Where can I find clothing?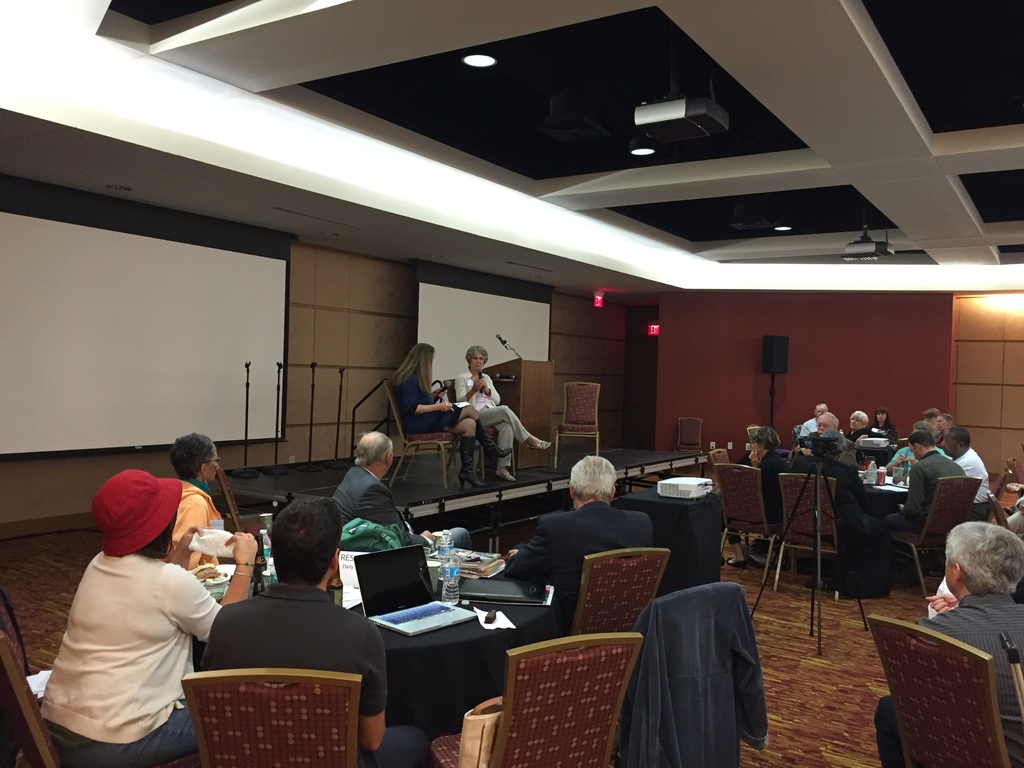
You can find it at rect(387, 365, 461, 435).
